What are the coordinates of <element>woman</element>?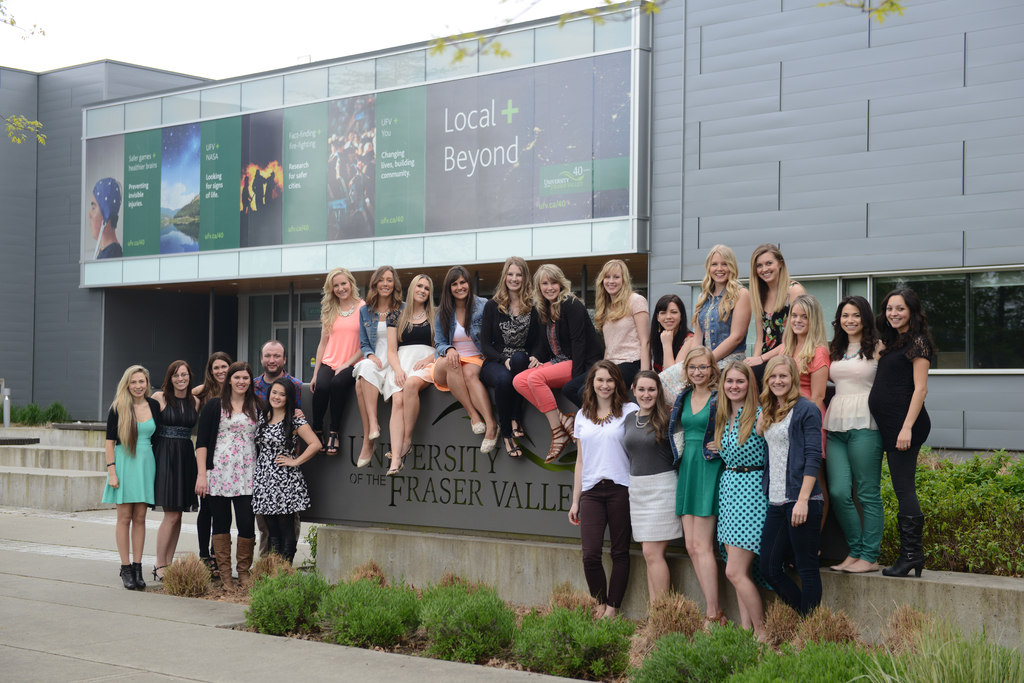
x1=478 y1=255 x2=536 y2=460.
